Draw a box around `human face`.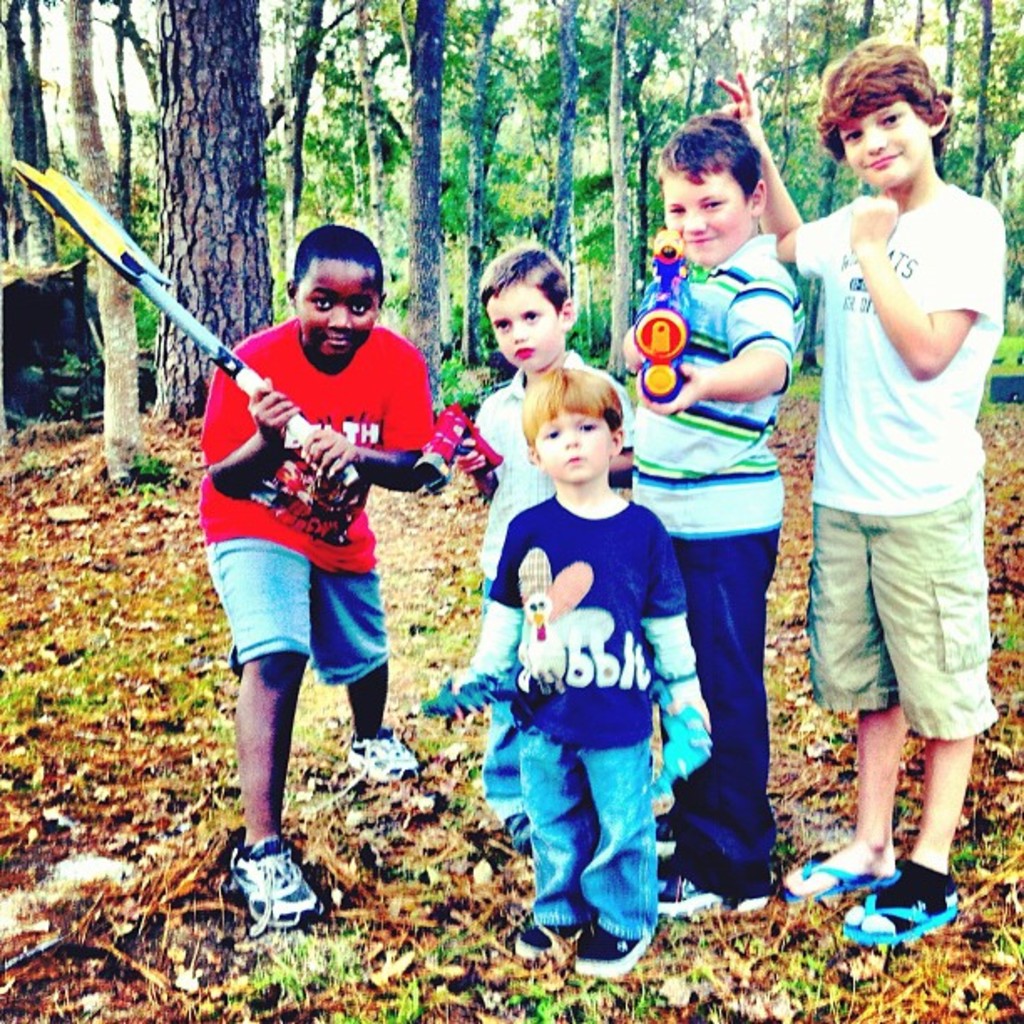
(left=656, top=171, right=746, bottom=264).
